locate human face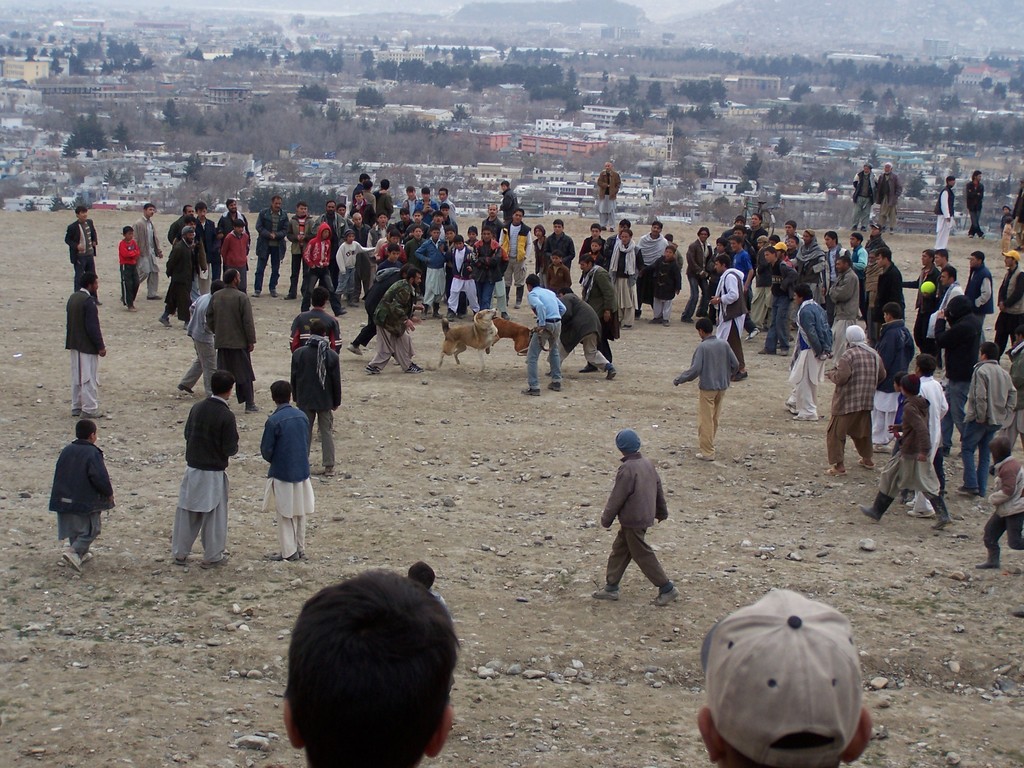
767:236:777:248
